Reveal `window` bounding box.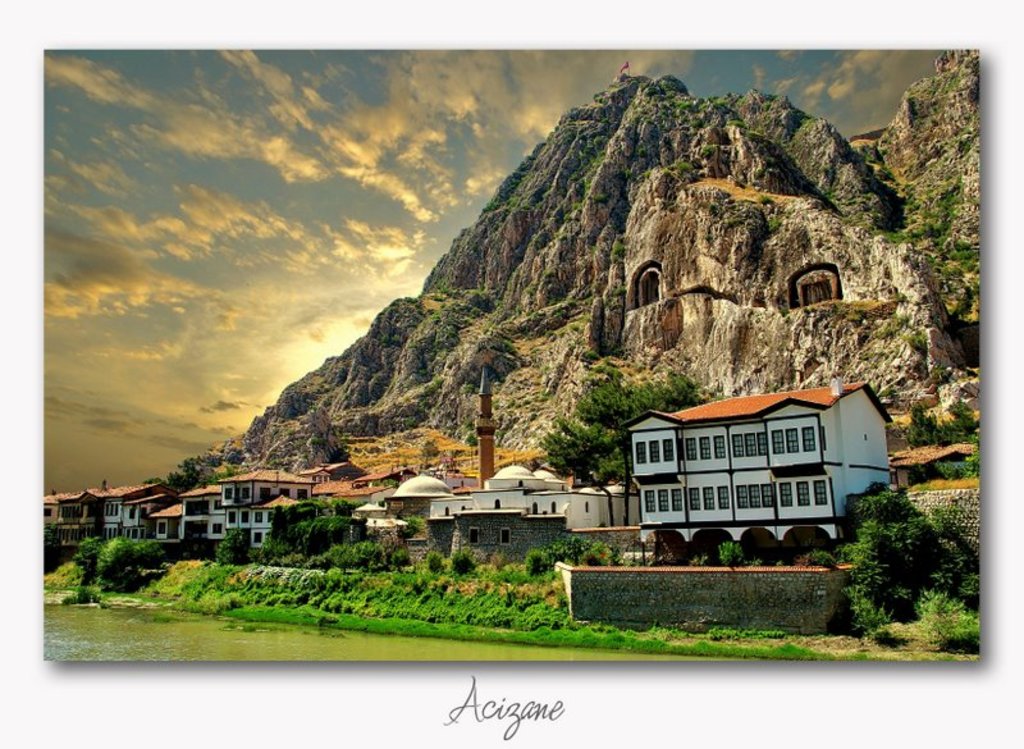
Revealed: box=[499, 530, 507, 544].
